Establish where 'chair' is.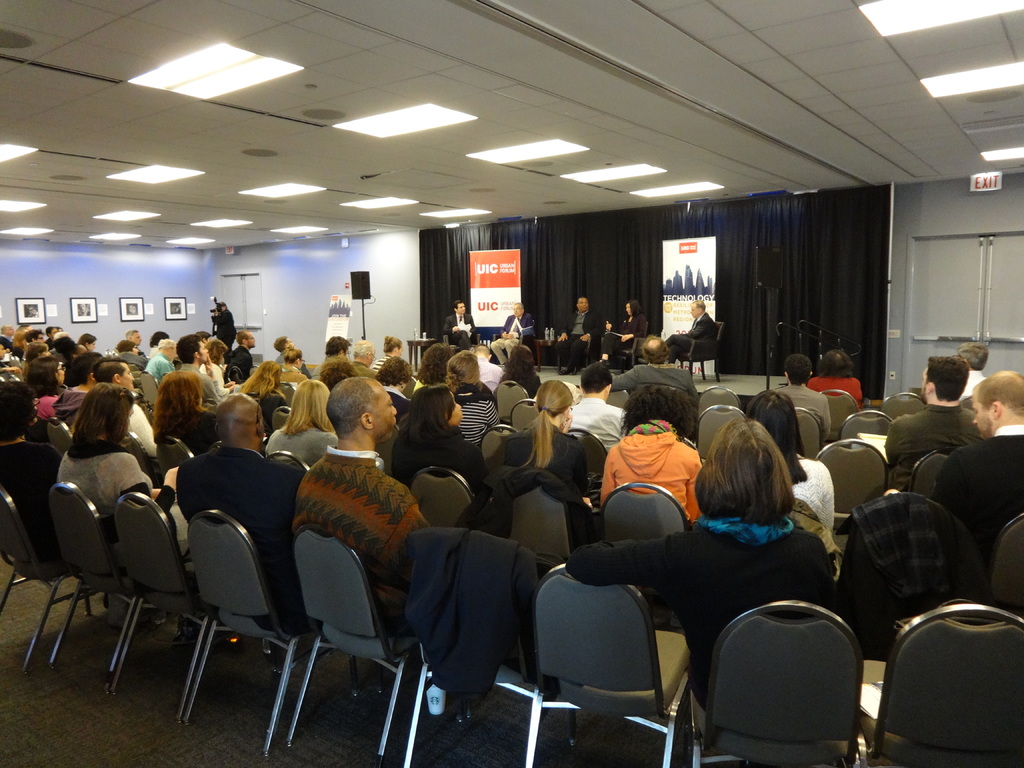
Established at bbox(797, 404, 826, 465).
